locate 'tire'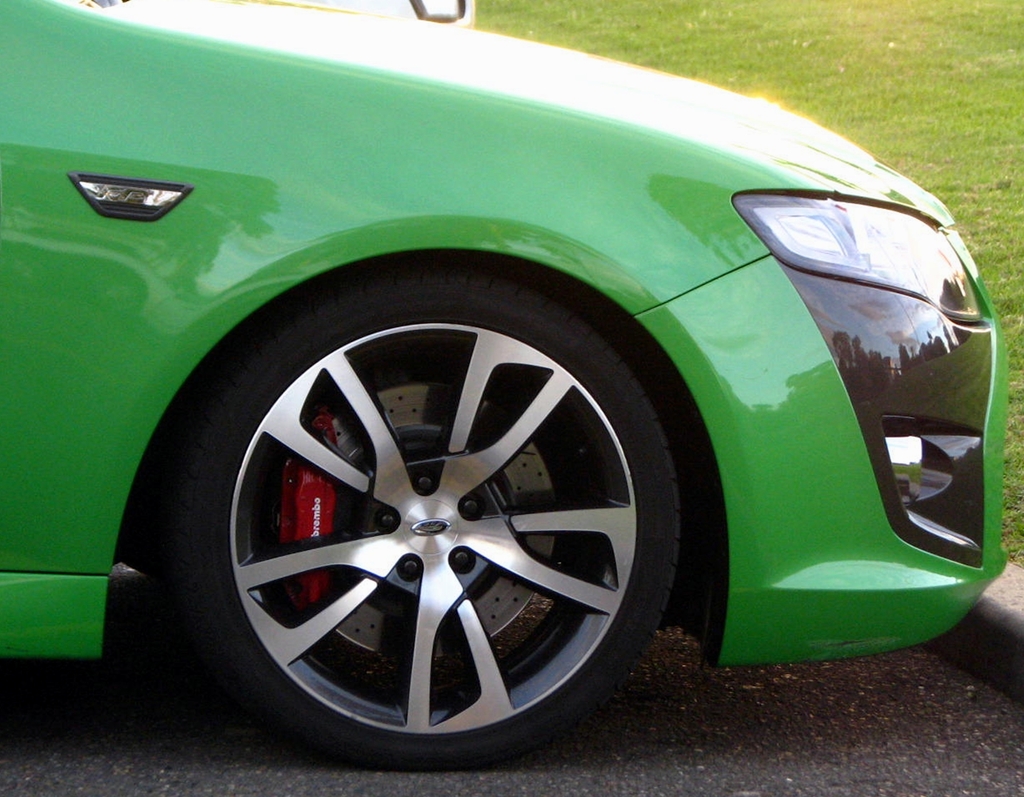
Rect(179, 285, 729, 744)
